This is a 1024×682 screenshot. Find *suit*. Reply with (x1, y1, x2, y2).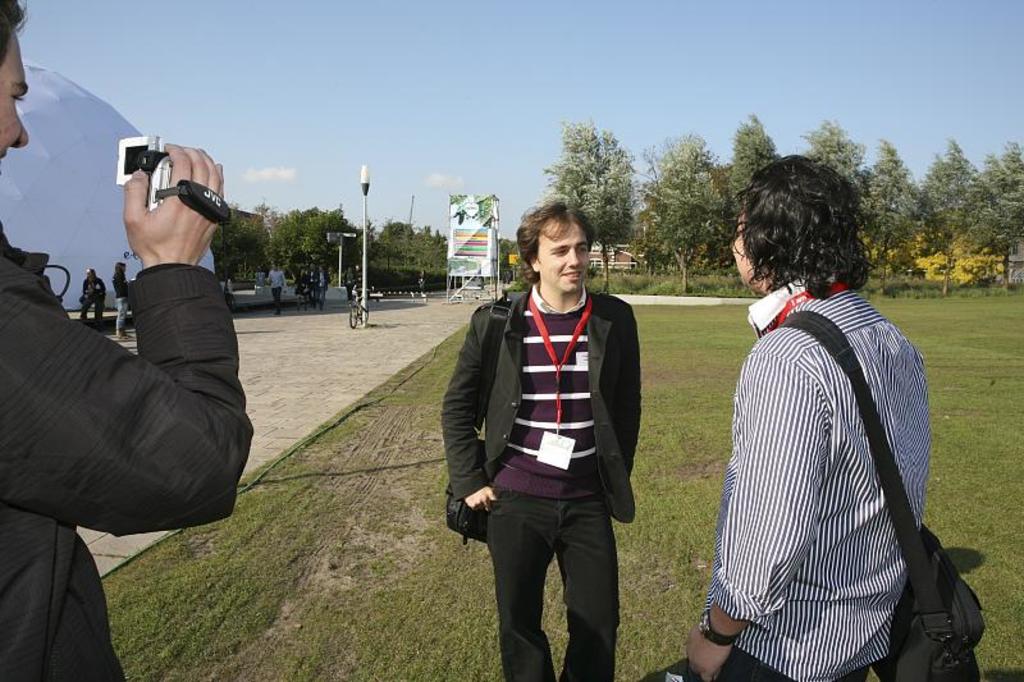
(0, 223, 253, 681).
